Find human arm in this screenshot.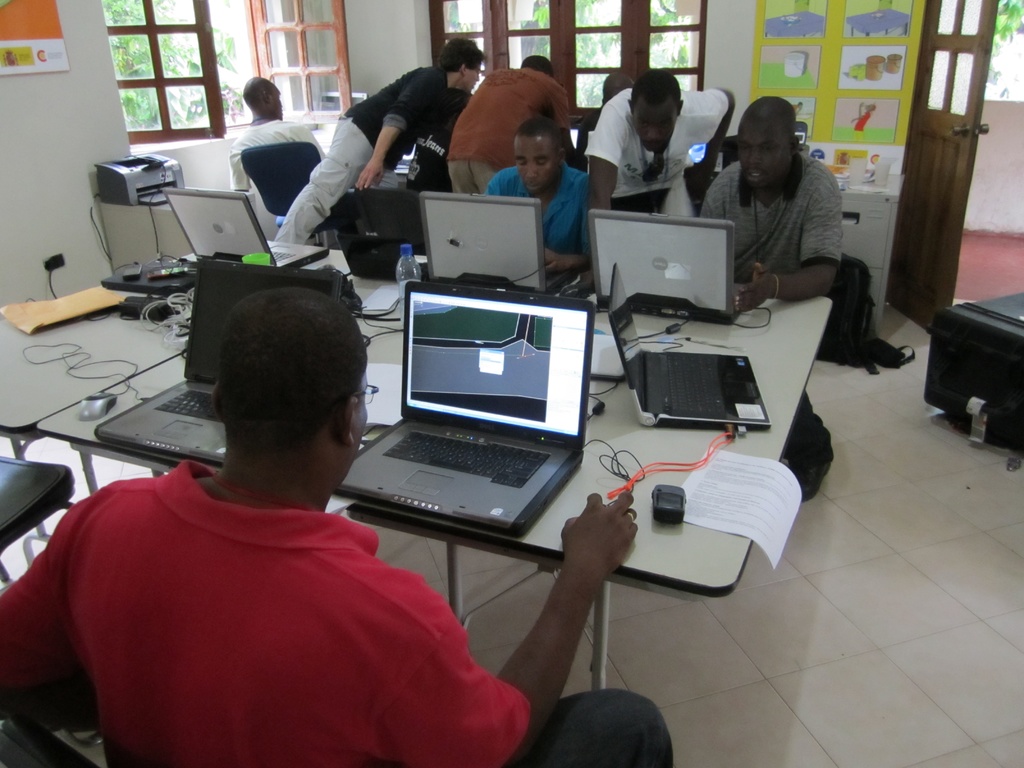
The bounding box for human arm is box=[538, 172, 594, 274].
